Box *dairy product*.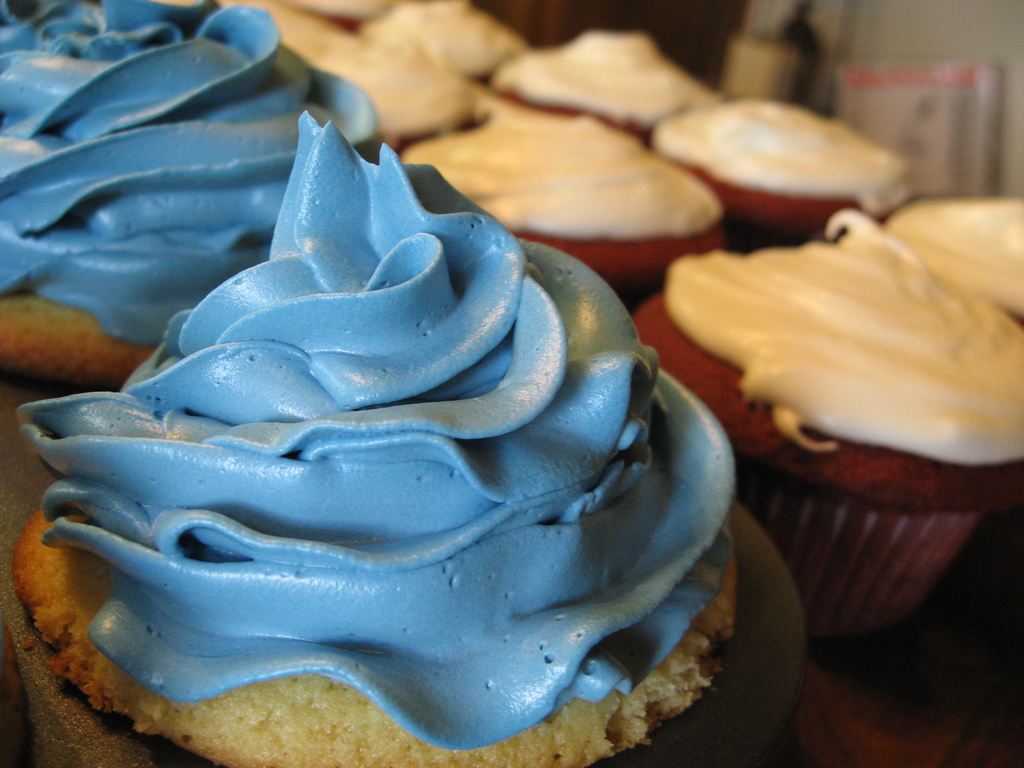
region(505, 39, 747, 137).
